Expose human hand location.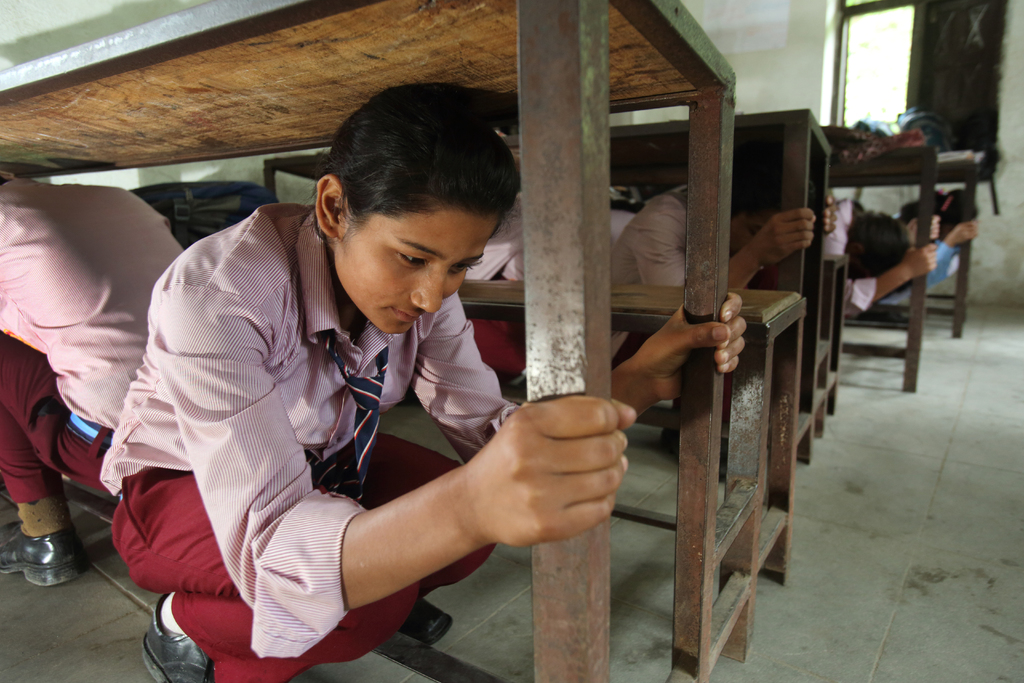
Exposed at box(600, 306, 770, 409).
